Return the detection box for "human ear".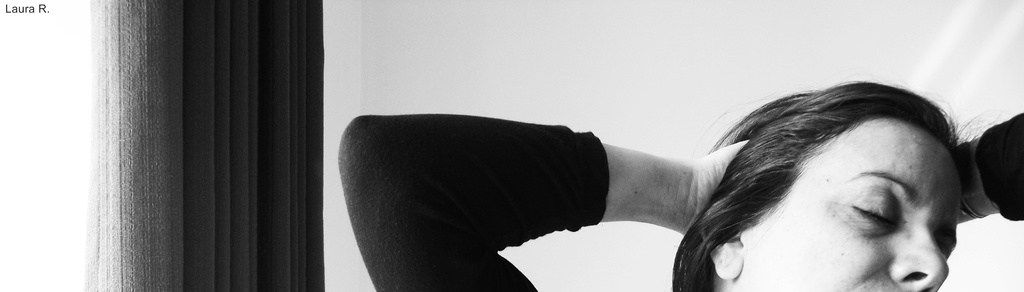
x1=701, y1=206, x2=742, y2=281.
